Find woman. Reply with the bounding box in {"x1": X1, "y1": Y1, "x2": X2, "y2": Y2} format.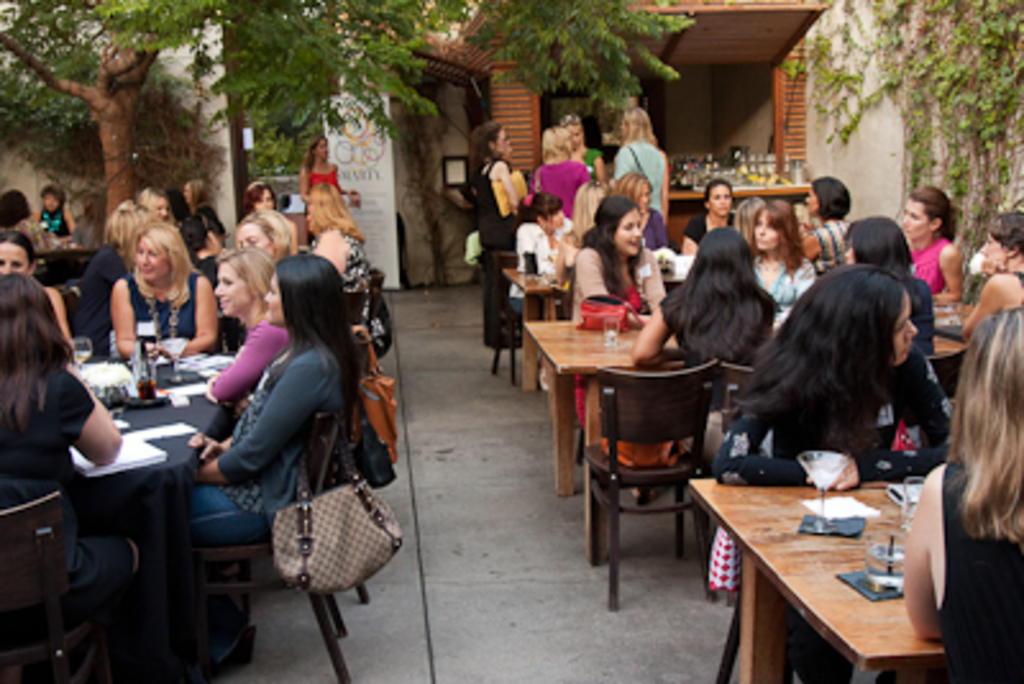
{"x1": 804, "y1": 172, "x2": 858, "y2": 264}.
